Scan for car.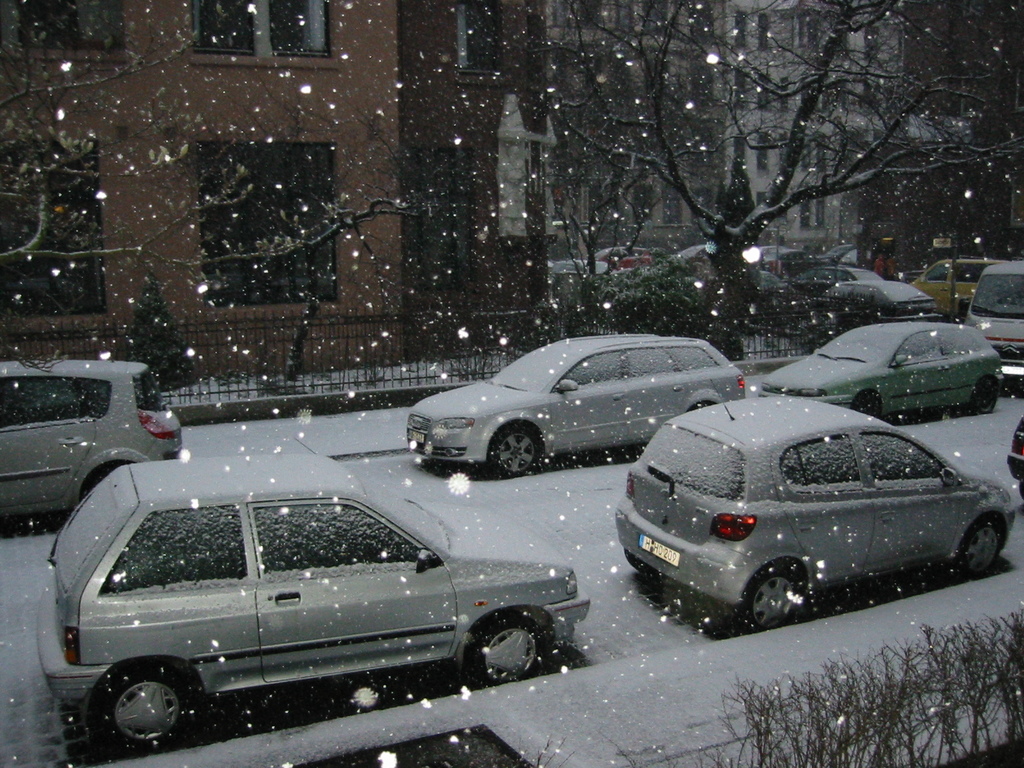
Scan result: {"x1": 0, "y1": 355, "x2": 179, "y2": 520}.
